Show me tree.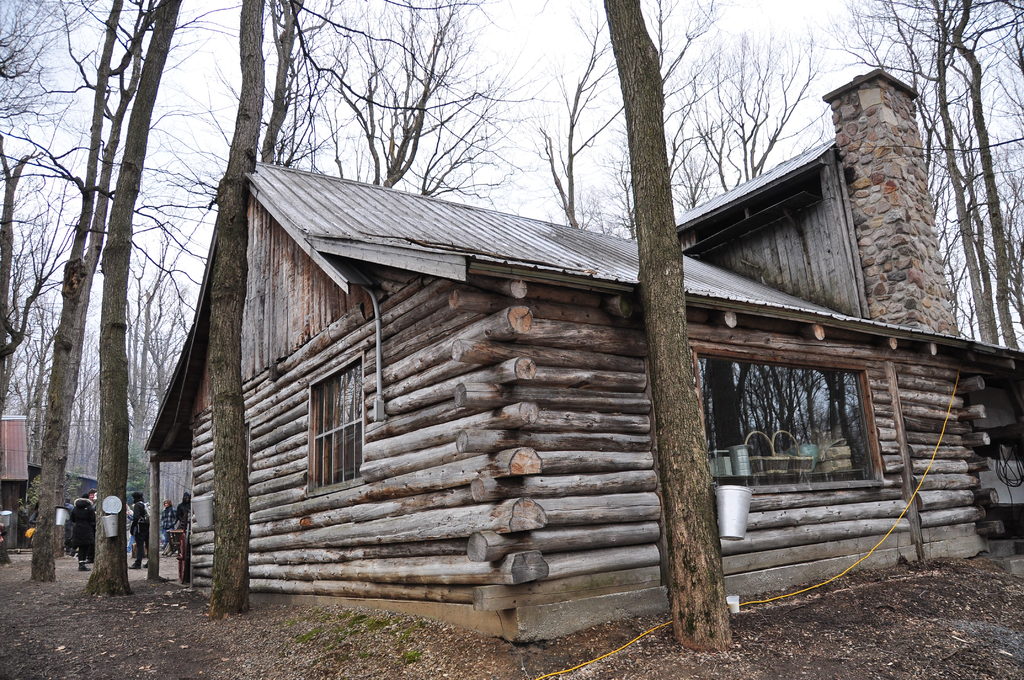
tree is here: box(640, 14, 826, 231).
